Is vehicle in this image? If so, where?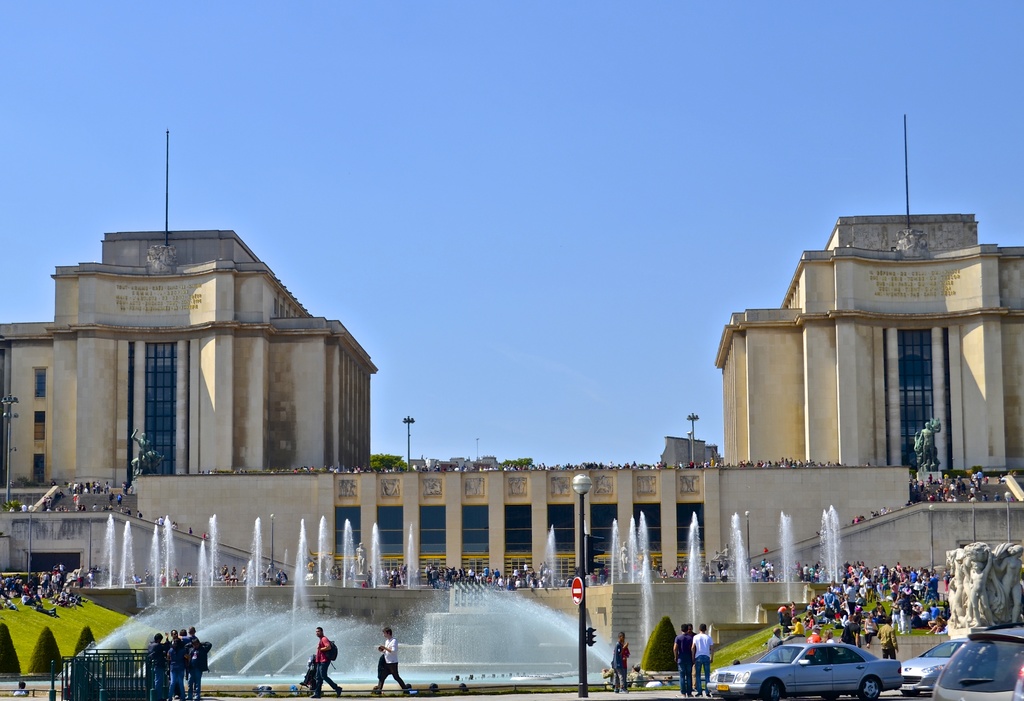
Yes, at 929,618,1023,699.
